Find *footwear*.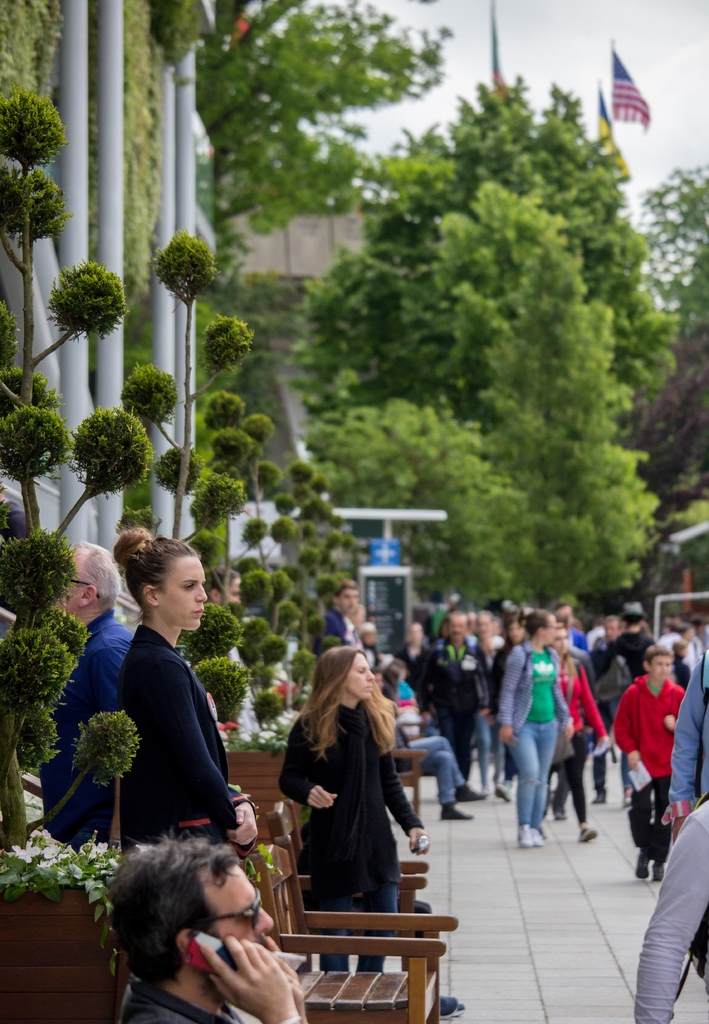
box(650, 860, 664, 881).
